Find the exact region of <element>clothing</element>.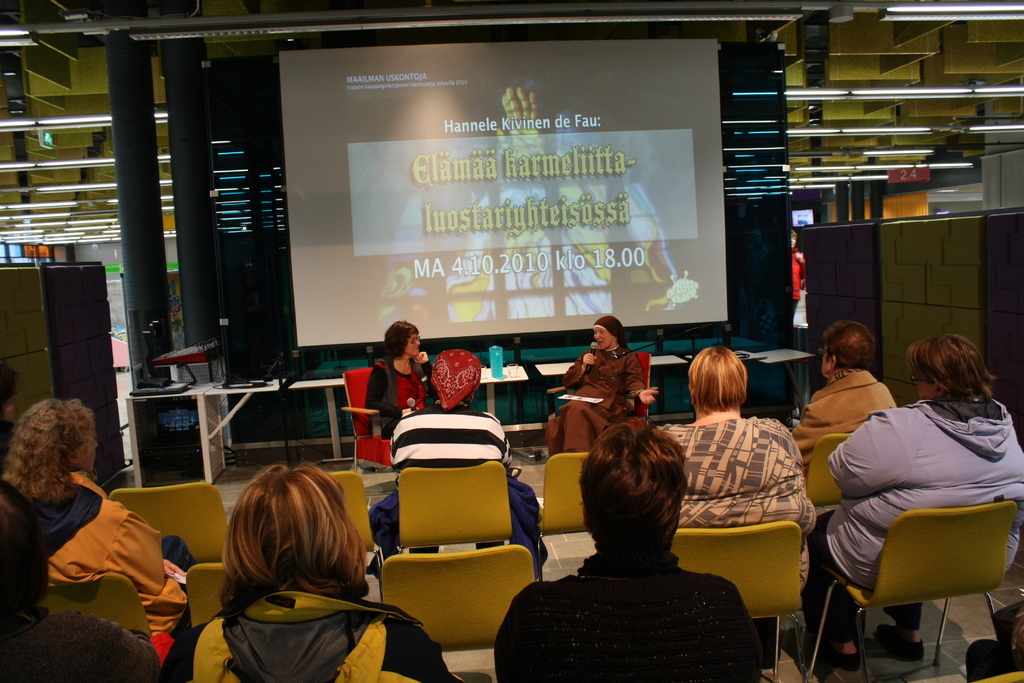
Exact region: <region>783, 247, 804, 322</region>.
